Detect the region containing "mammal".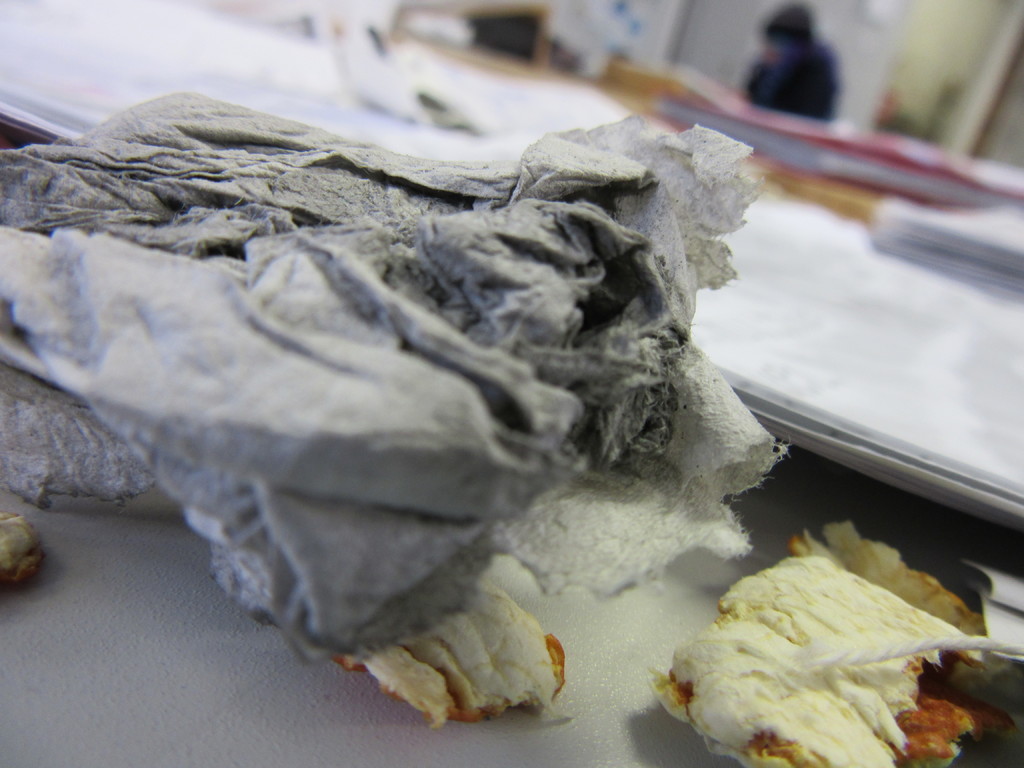
region(745, 2, 850, 122).
